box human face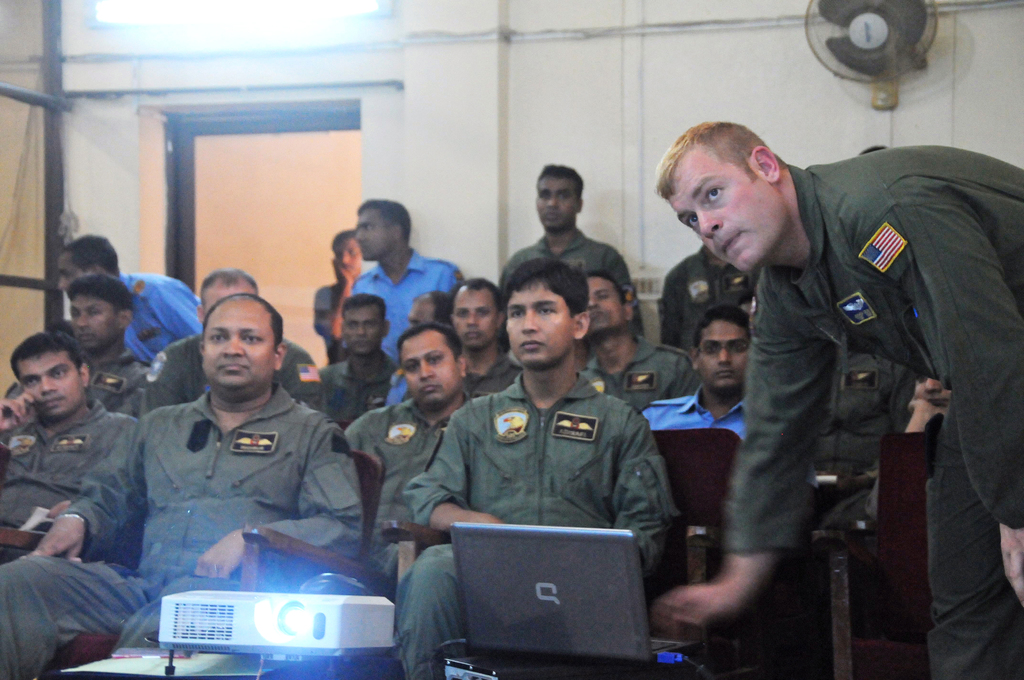
(left=17, top=350, right=78, bottom=416)
